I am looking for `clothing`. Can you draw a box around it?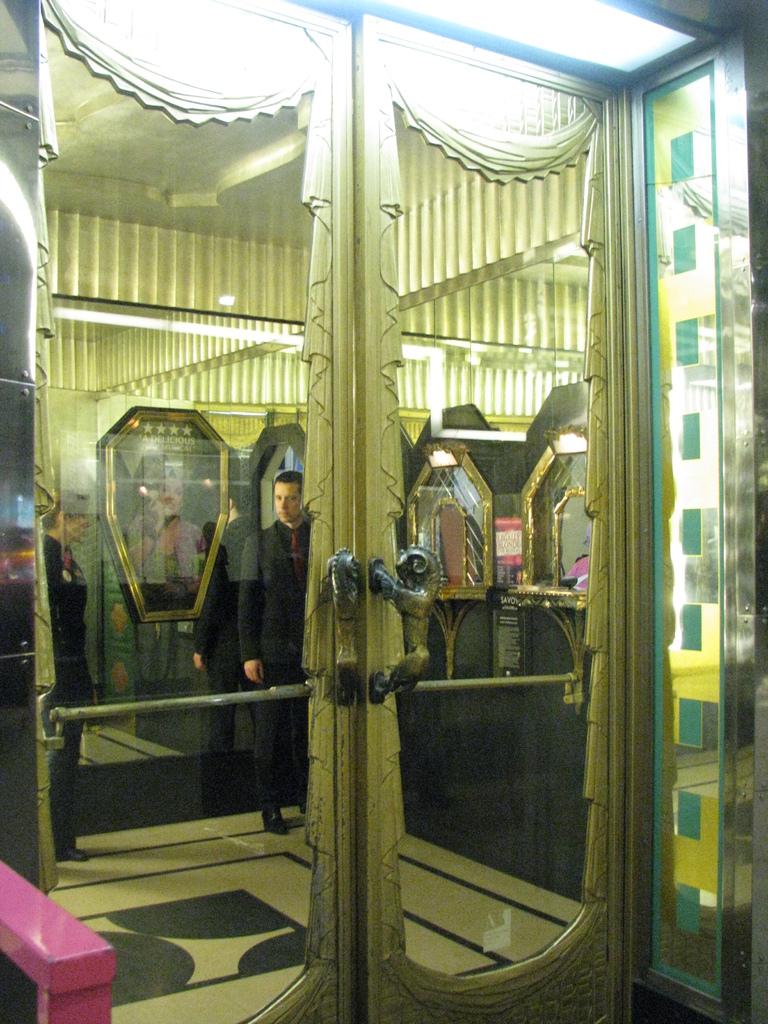
Sure, the bounding box is x1=241 y1=520 x2=308 y2=803.
